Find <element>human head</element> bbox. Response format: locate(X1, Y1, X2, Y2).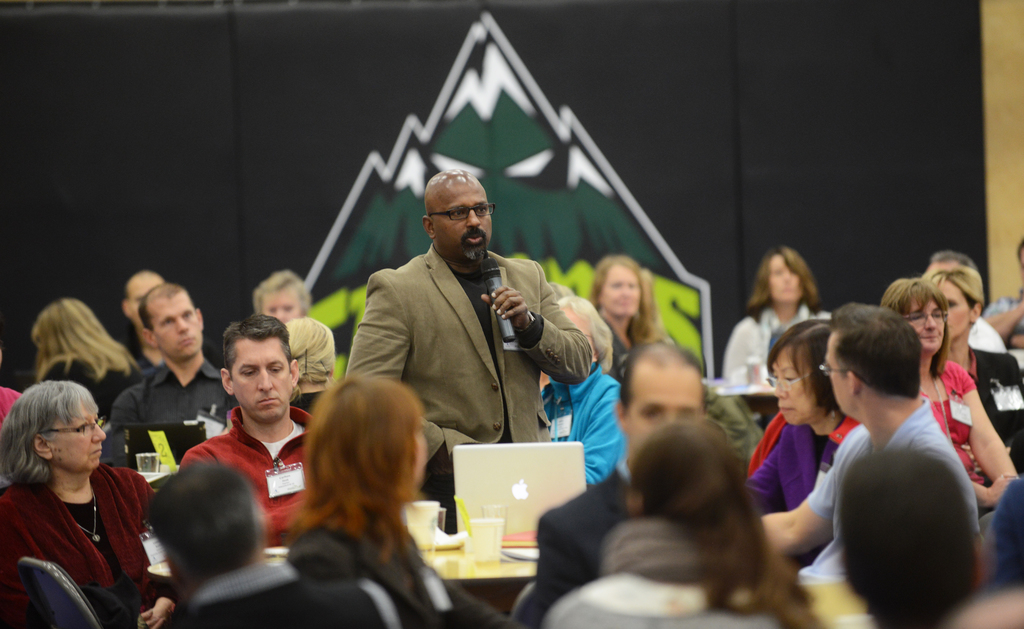
locate(33, 298, 99, 362).
